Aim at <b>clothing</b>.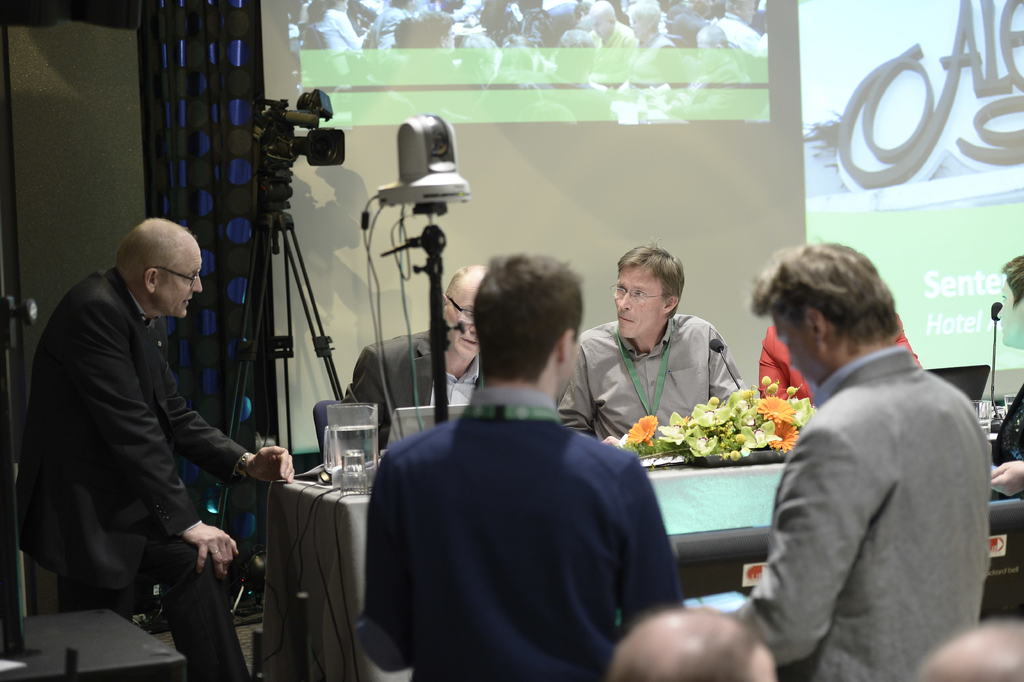
Aimed at 26, 262, 254, 681.
